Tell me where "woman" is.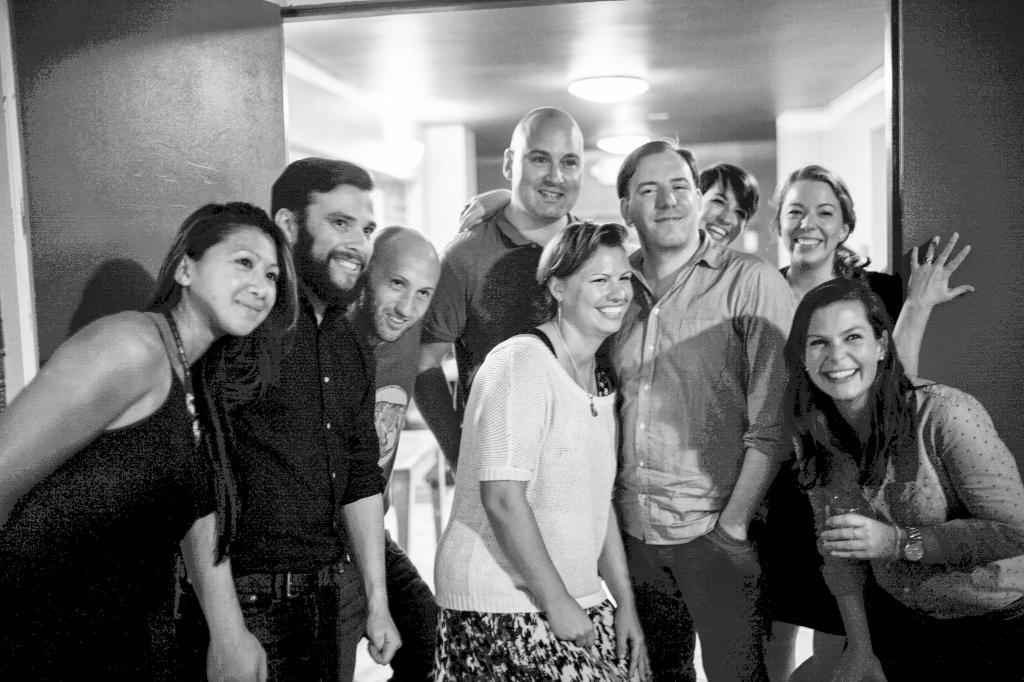
"woman" is at 774,279,1023,681.
